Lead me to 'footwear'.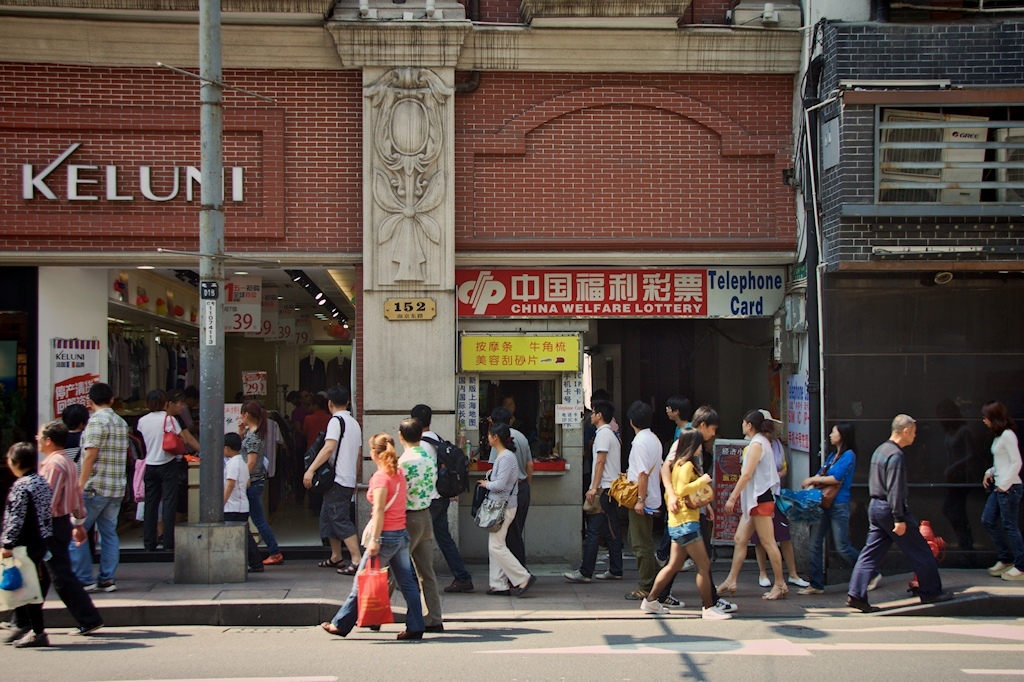
Lead to [left=700, top=601, right=730, bottom=622].
